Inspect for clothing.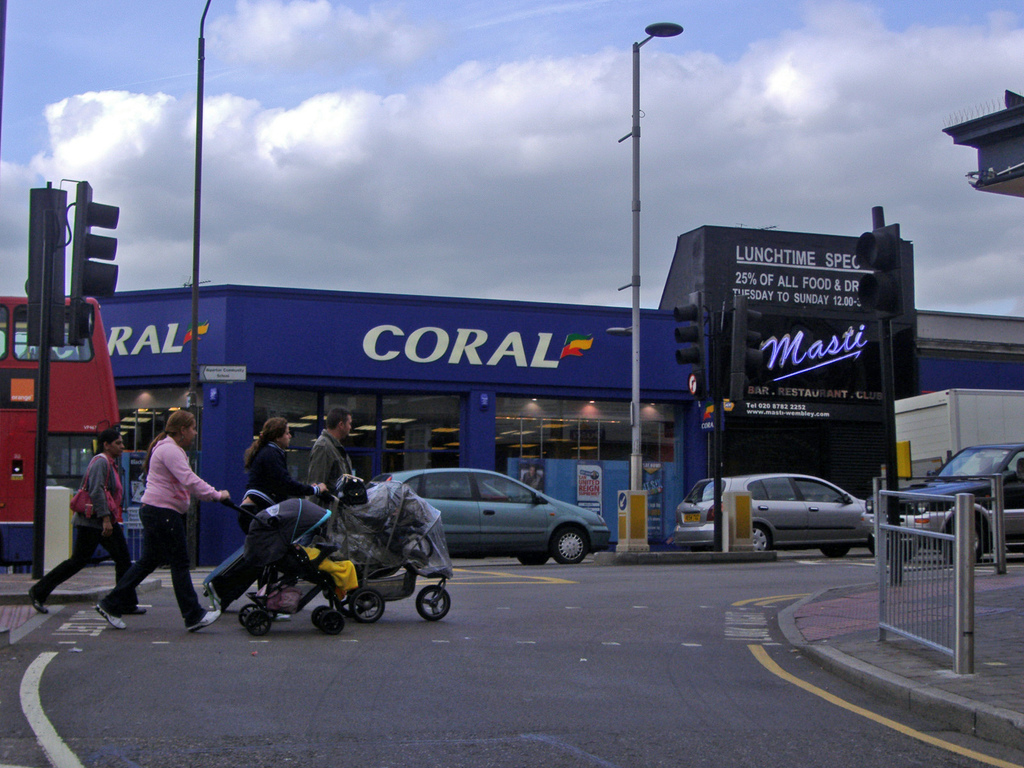
Inspection: [left=308, top=431, right=355, bottom=483].
